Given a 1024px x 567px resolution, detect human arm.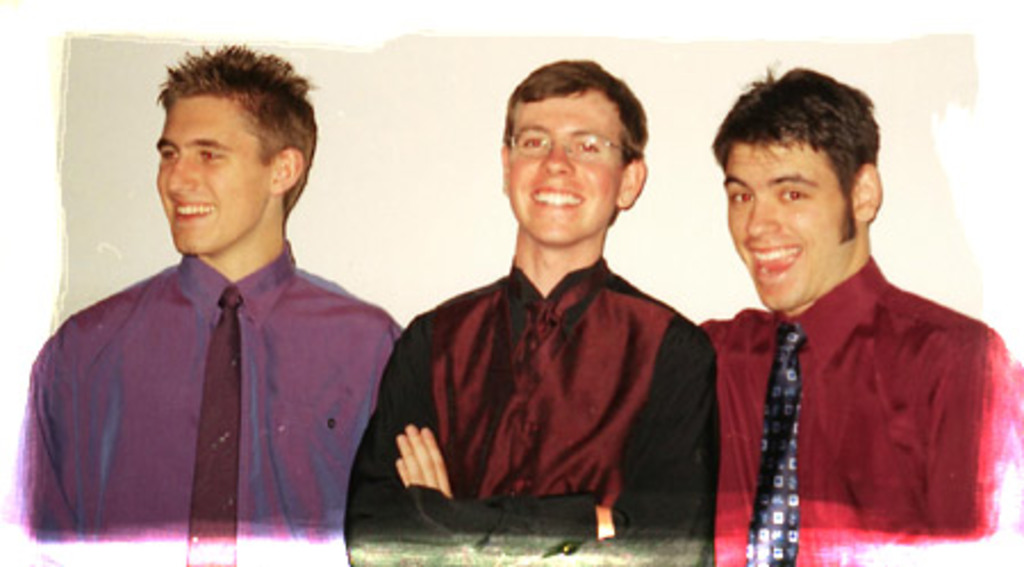
[x1=0, y1=317, x2=121, y2=560].
